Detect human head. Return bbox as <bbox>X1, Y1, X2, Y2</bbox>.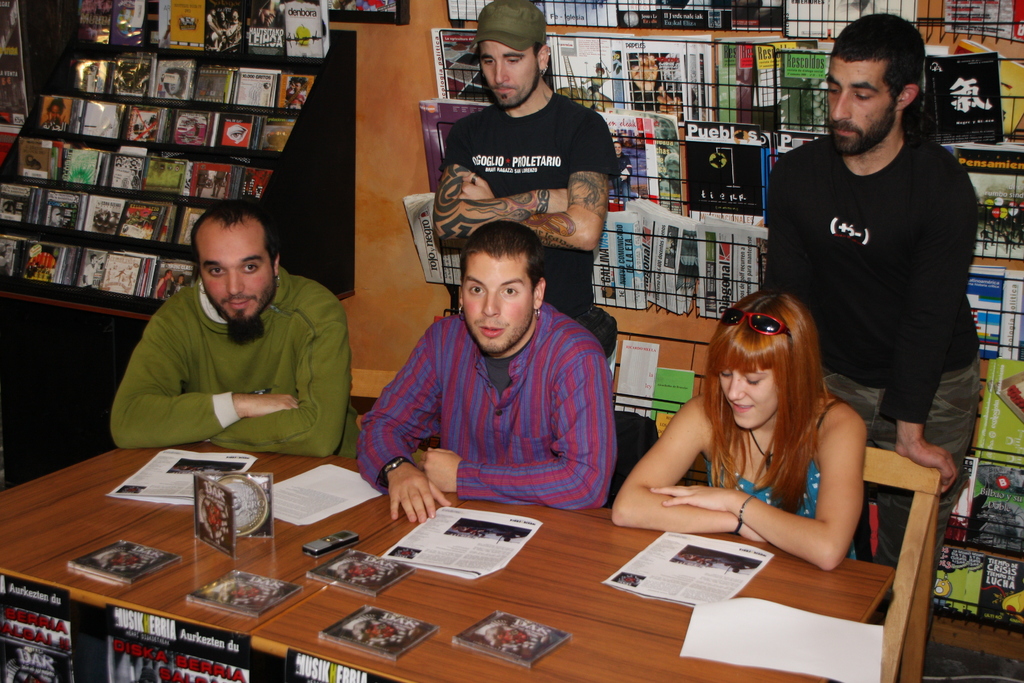
<bbox>664, 153, 681, 187</bbox>.
